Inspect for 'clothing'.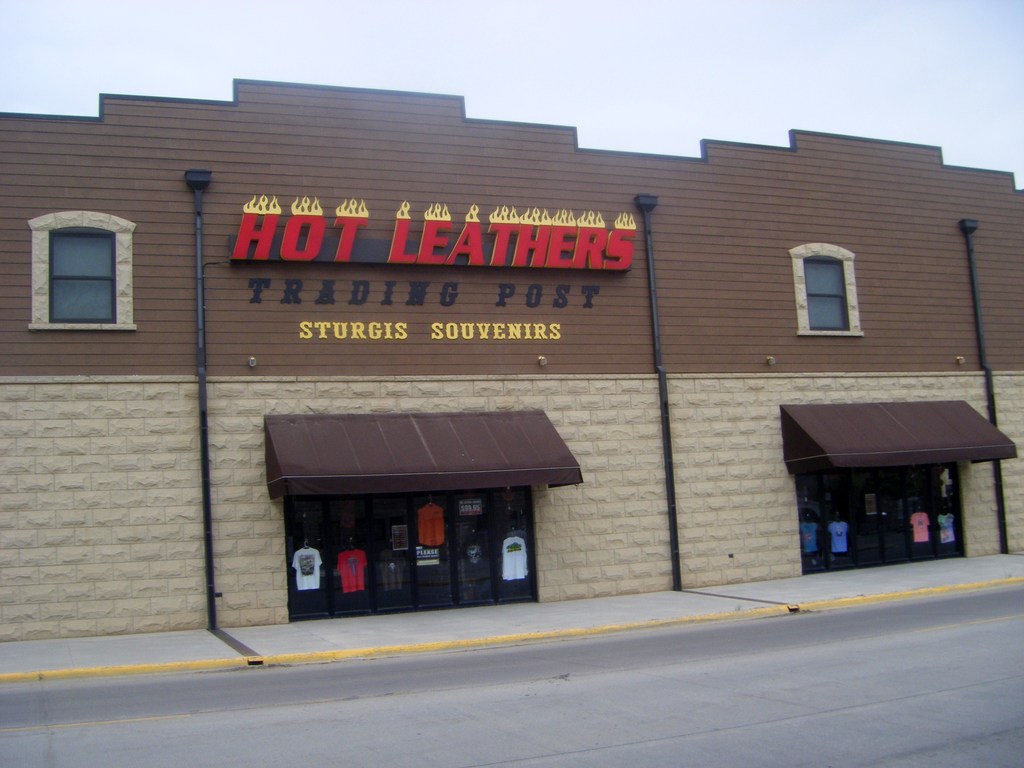
Inspection: <region>417, 505, 444, 542</region>.
